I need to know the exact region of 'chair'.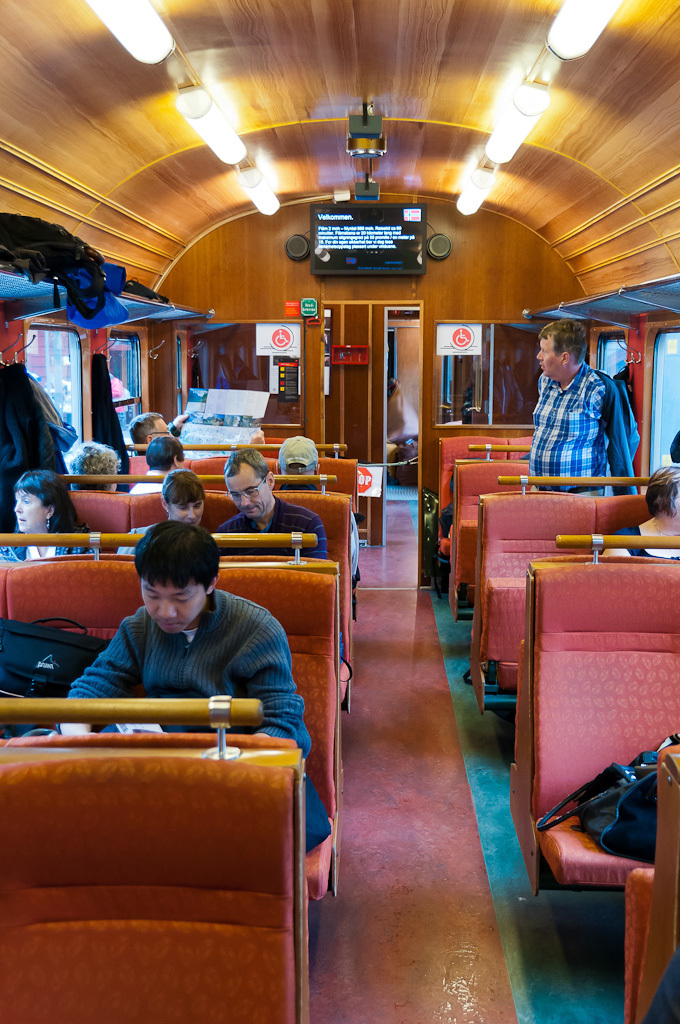
Region: region(444, 442, 536, 612).
